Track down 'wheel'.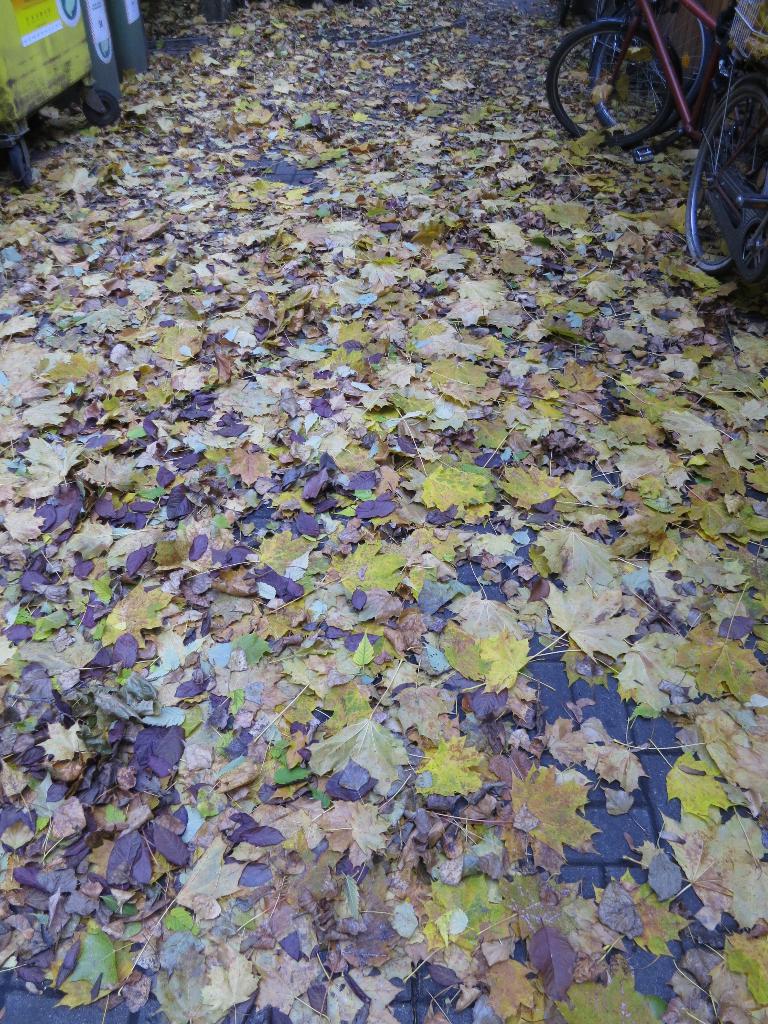
Tracked to l=86, t=91, r=120, b=129.
